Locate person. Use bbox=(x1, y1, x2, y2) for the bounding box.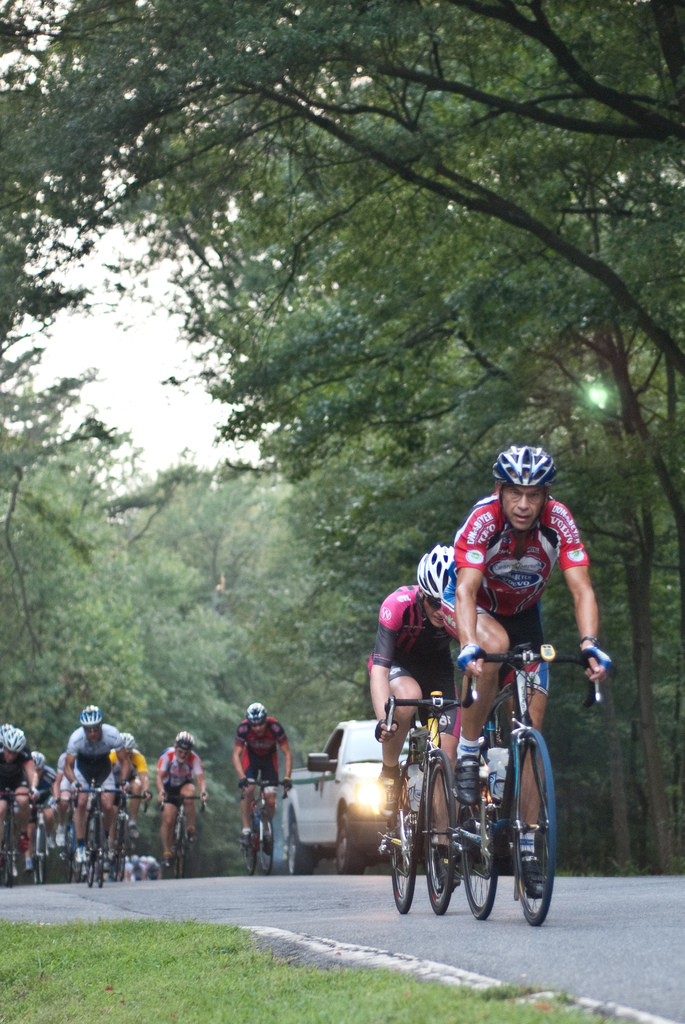
bbox=(237, 704, 290, 841).
